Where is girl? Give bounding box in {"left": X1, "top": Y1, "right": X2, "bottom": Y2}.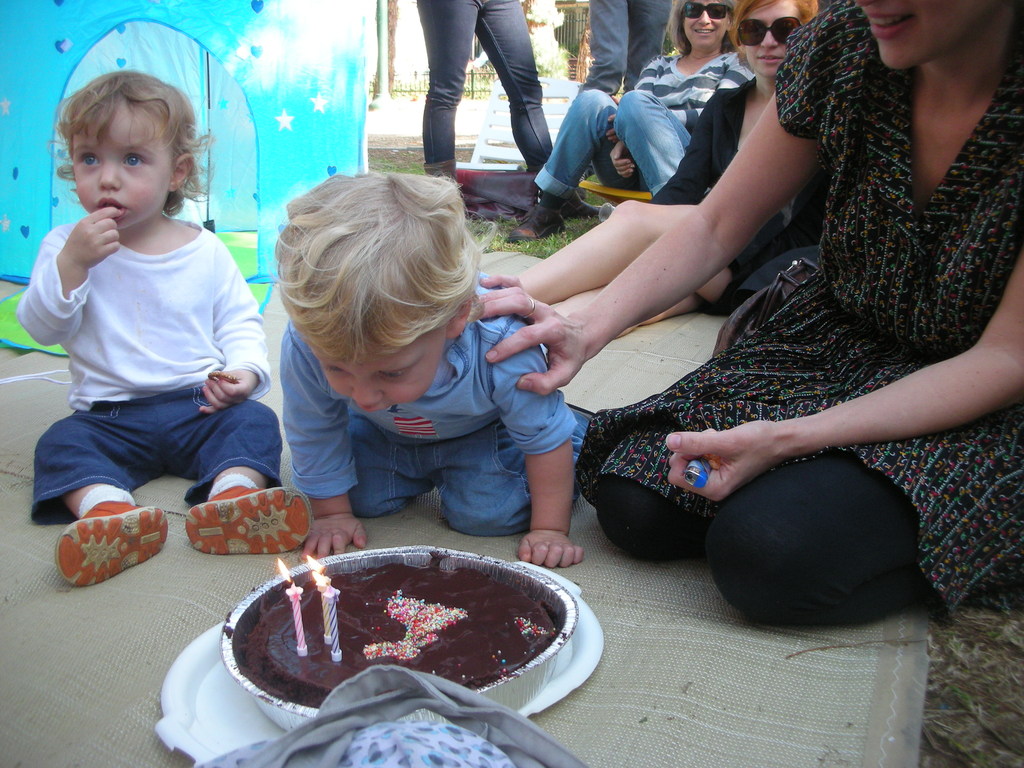
{"left": 16, "top": 69, "right": 314, "bottom": 589}.
